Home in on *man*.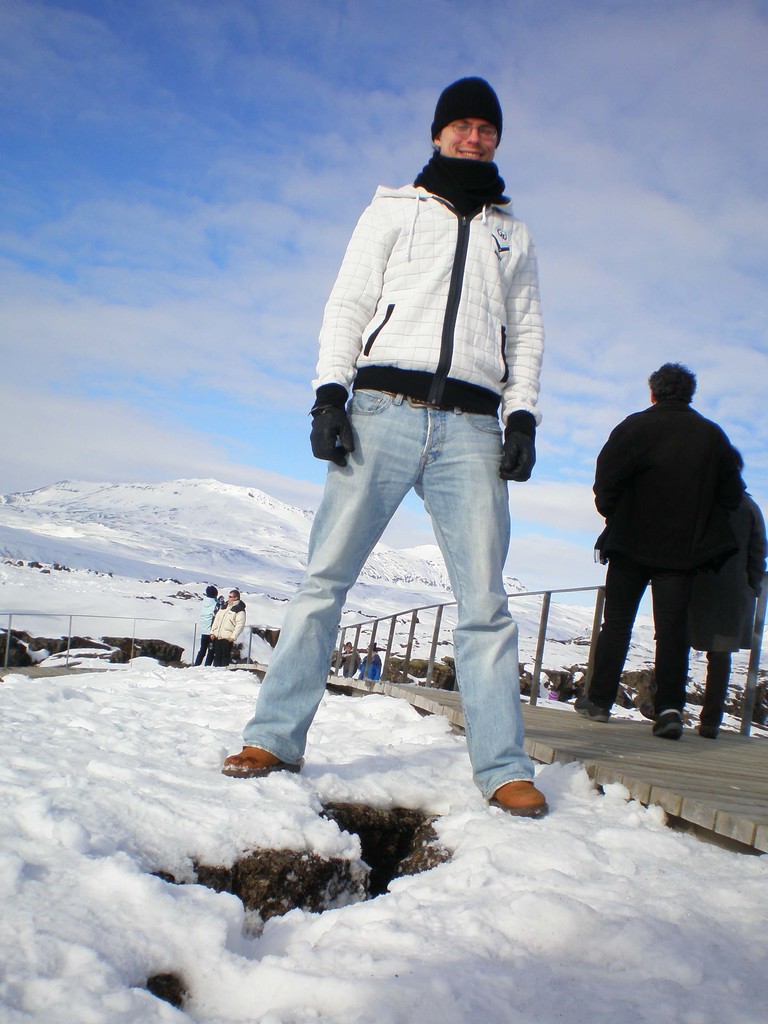
Homed in at x1=332 y1=639 x2=361 y2=678.
